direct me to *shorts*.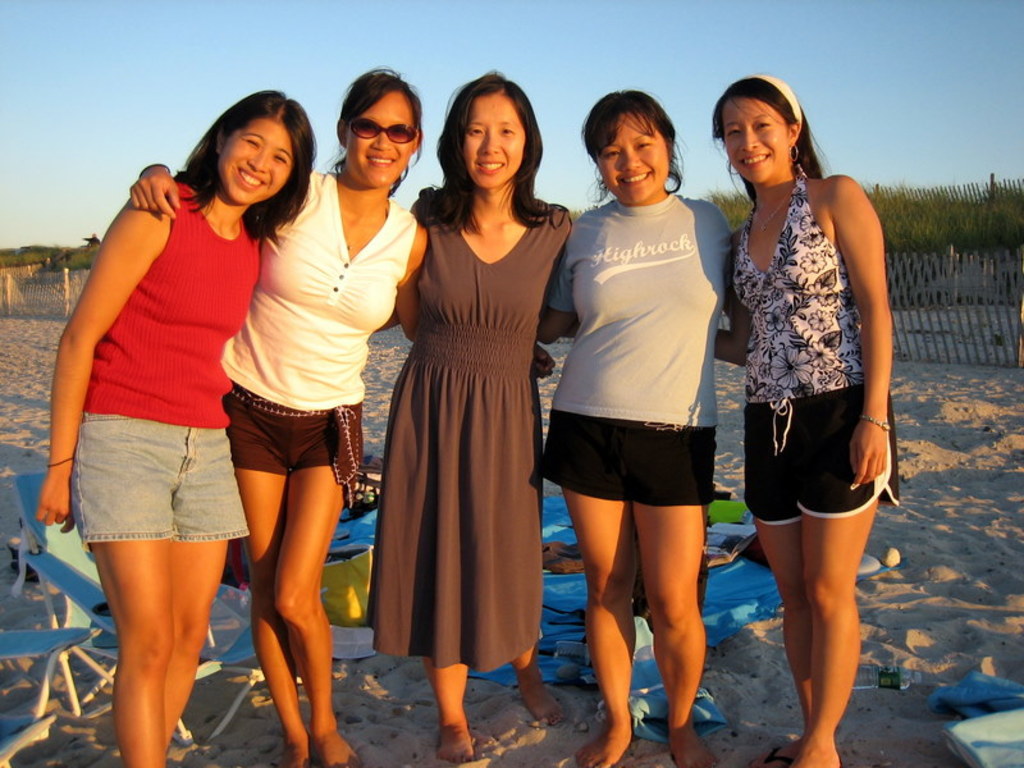
Direction: box=[69, 434, 255, 554].
